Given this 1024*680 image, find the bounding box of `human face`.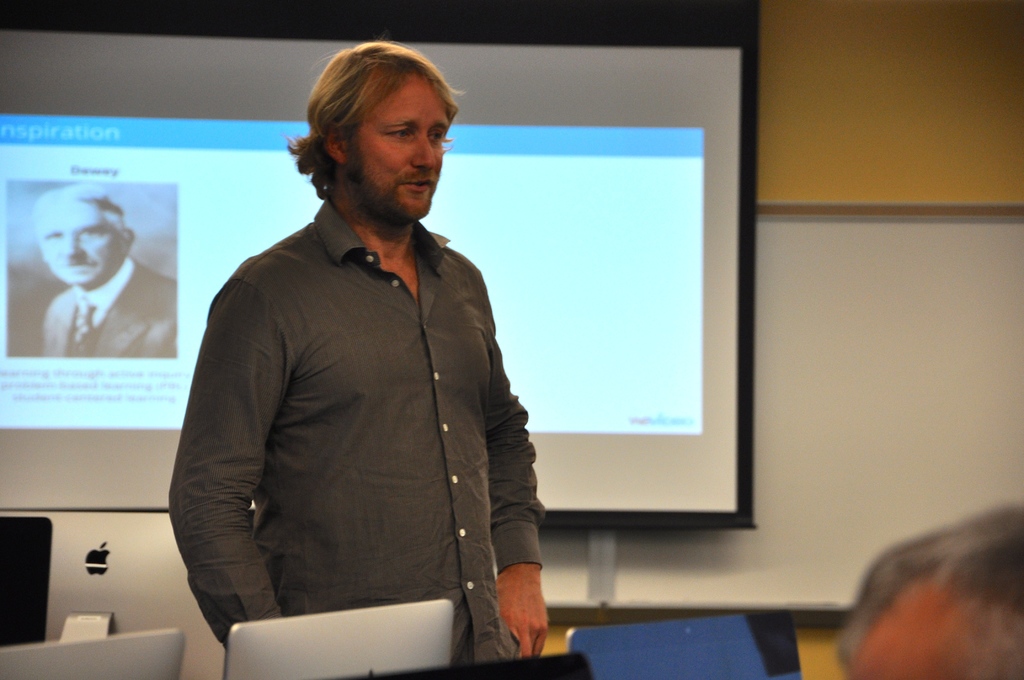
(40,204,126,284).
